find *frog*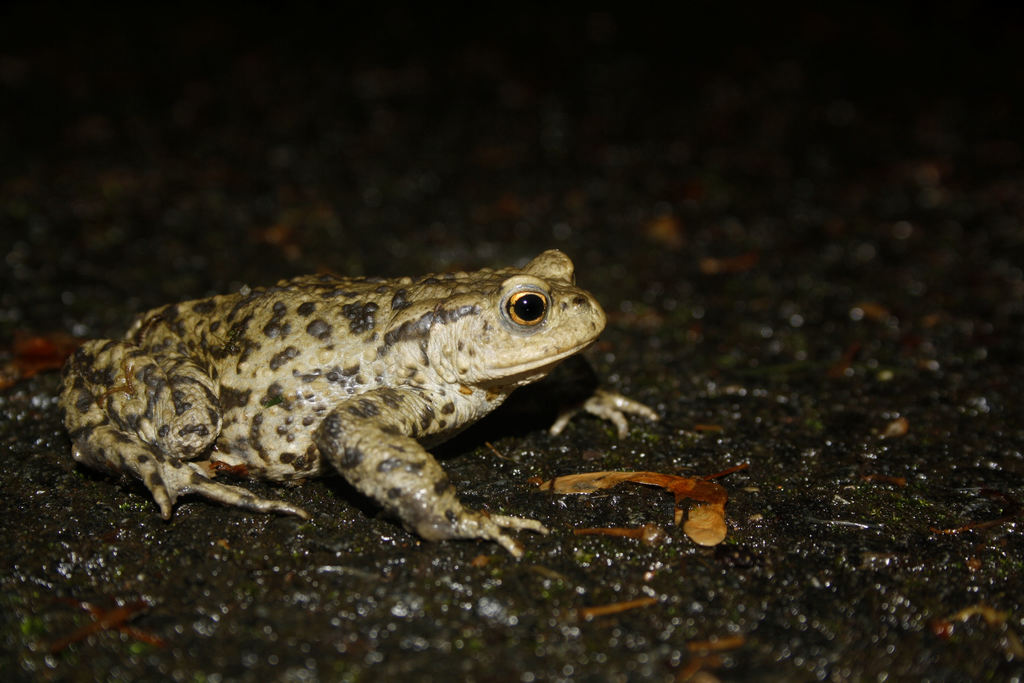
bbox=(61, 250, 653, 557)
